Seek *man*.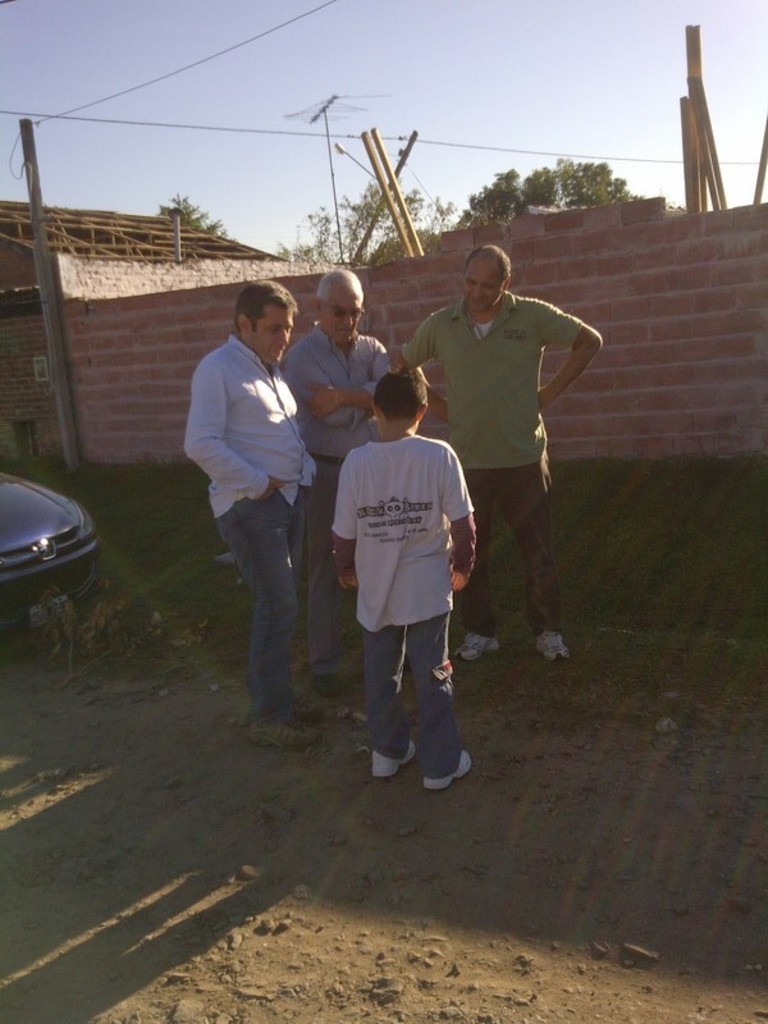
(397, 243, 605, 662).
